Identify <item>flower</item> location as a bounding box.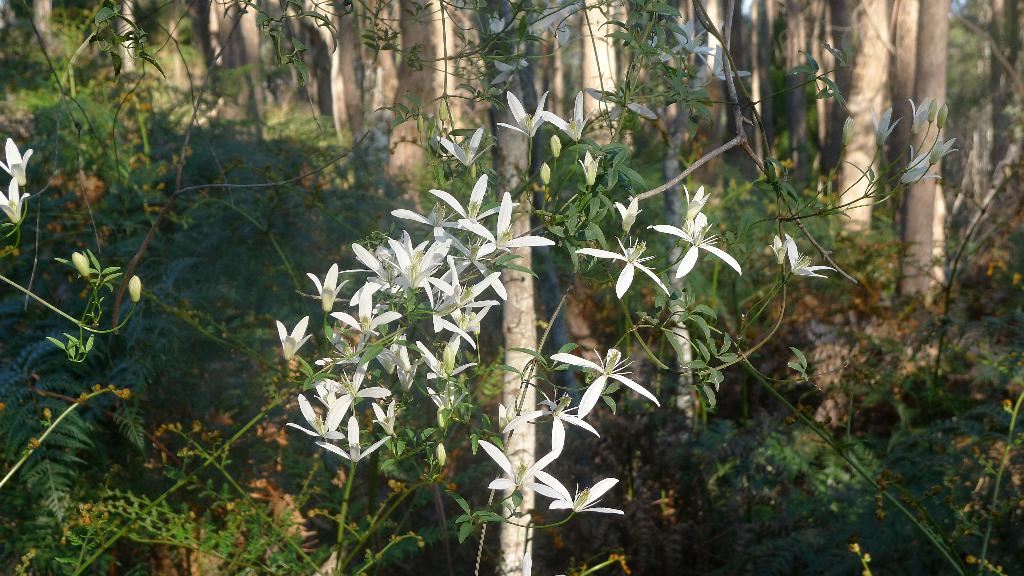
box(371, 396, 400, 440).
